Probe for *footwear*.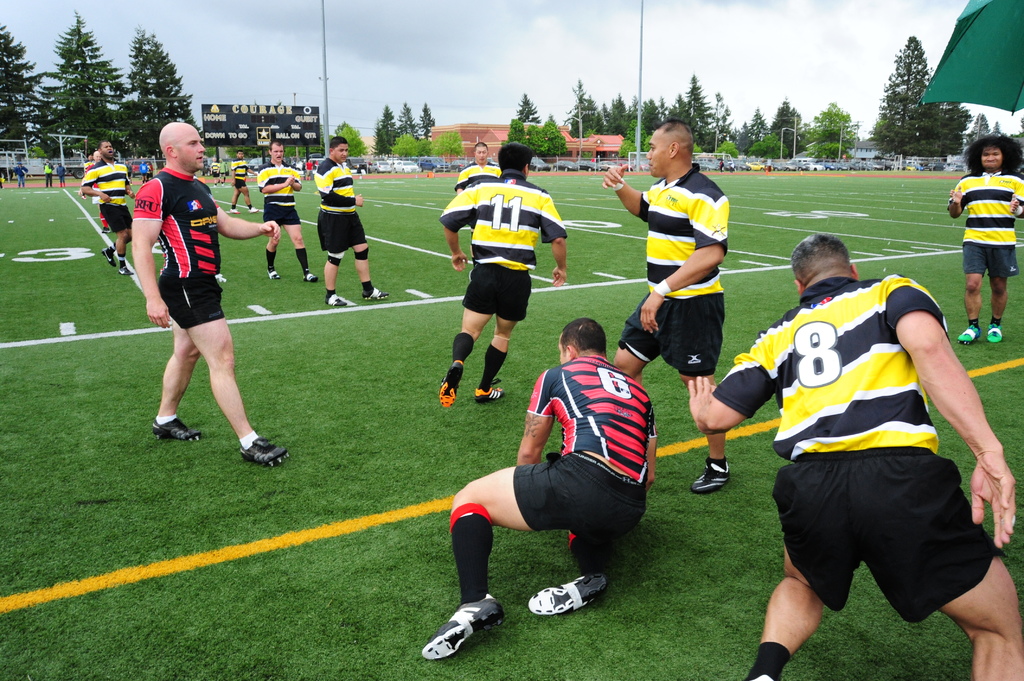
Probe result: detection(104, 244, 115, 264).
